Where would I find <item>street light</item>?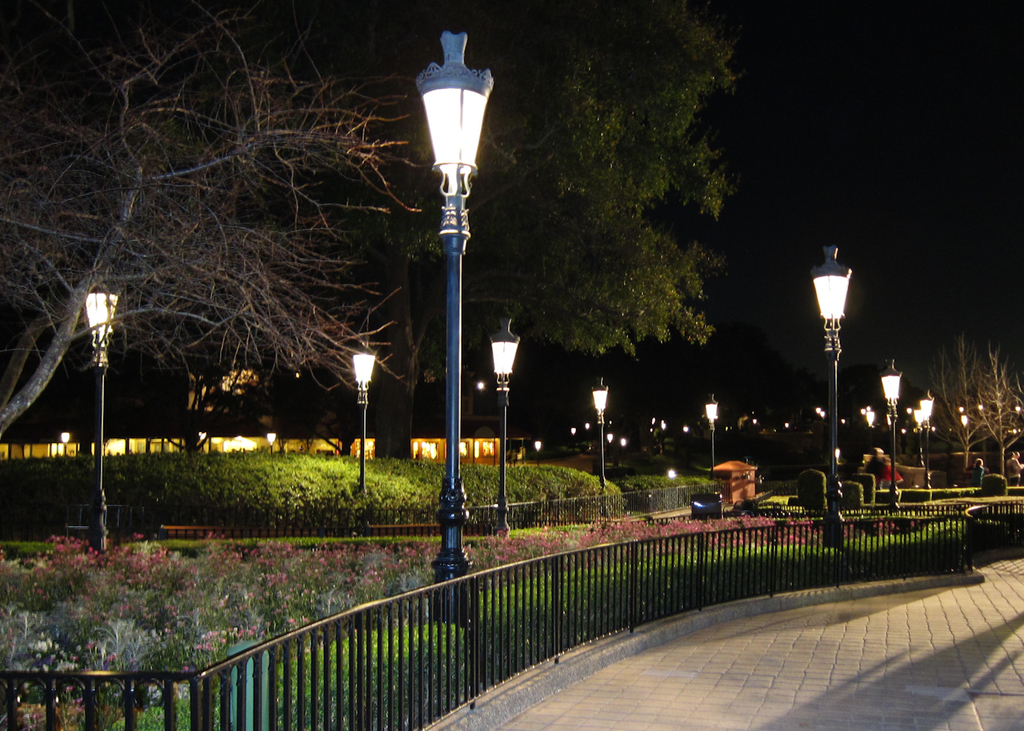
At x1=909, y1=409, x2=927, y2=465.
